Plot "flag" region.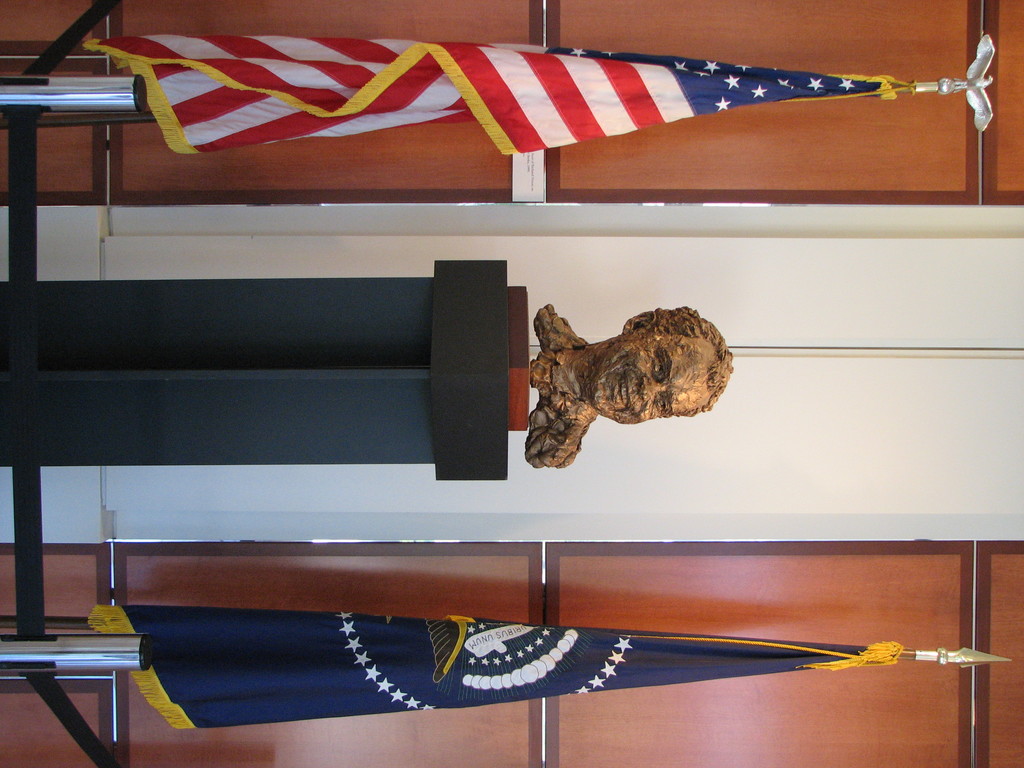
Plotted at (left=61, top=37, right=920, bottom=205).
